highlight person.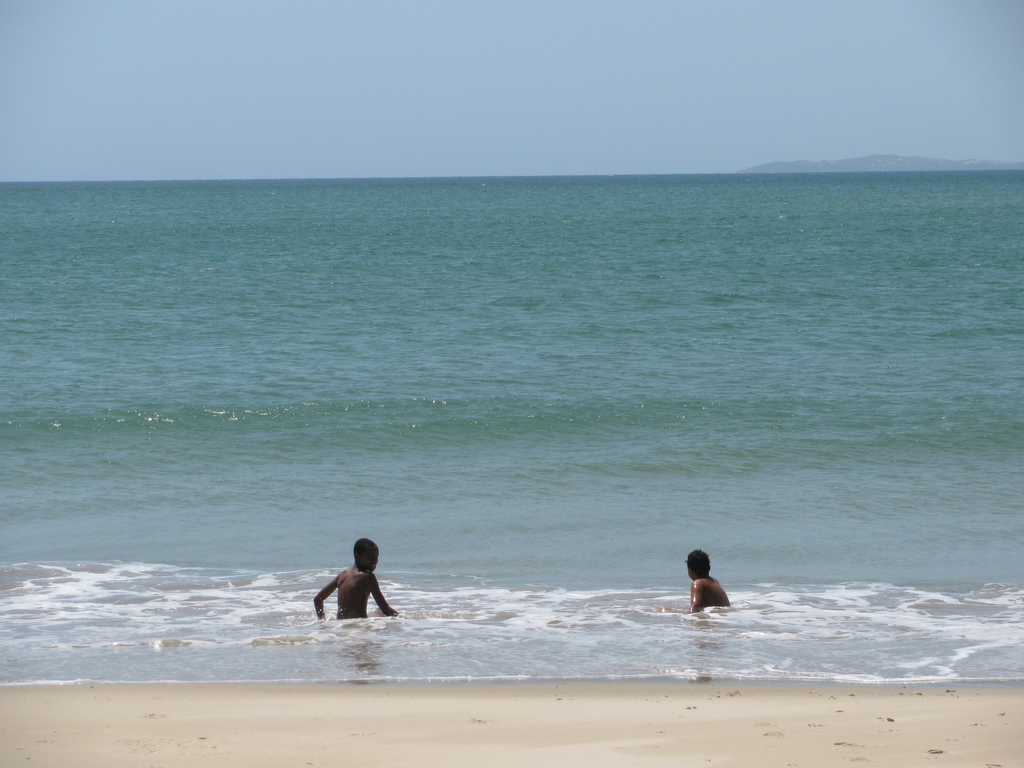
Highlighted region: 308, 538, 394, 625.
